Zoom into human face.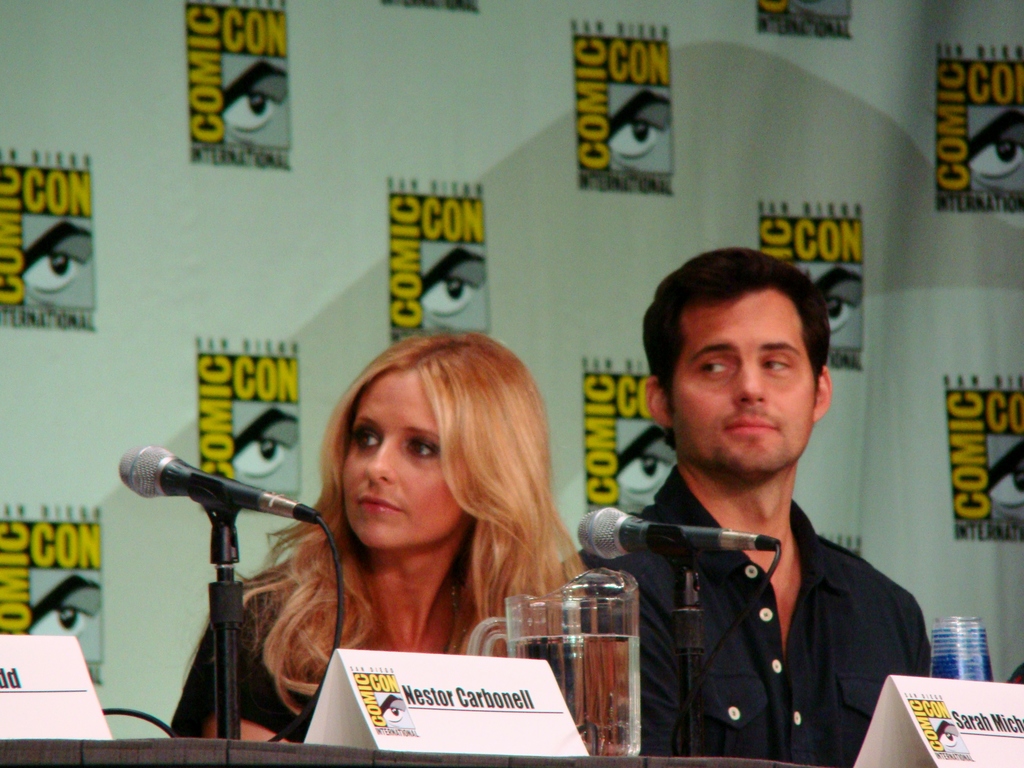
Zoom target: locate(344, 371, 470, 550).
